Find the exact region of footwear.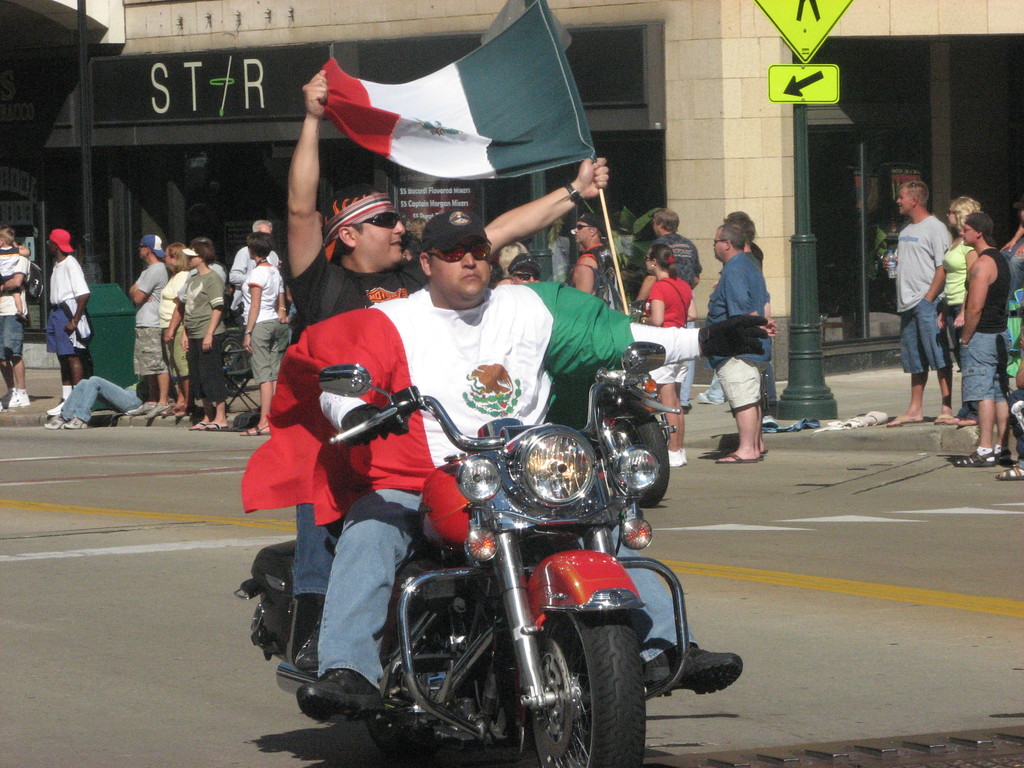
Exact region: {"left": 239, "top": 423, "right": 269, "bottom": 436}.
